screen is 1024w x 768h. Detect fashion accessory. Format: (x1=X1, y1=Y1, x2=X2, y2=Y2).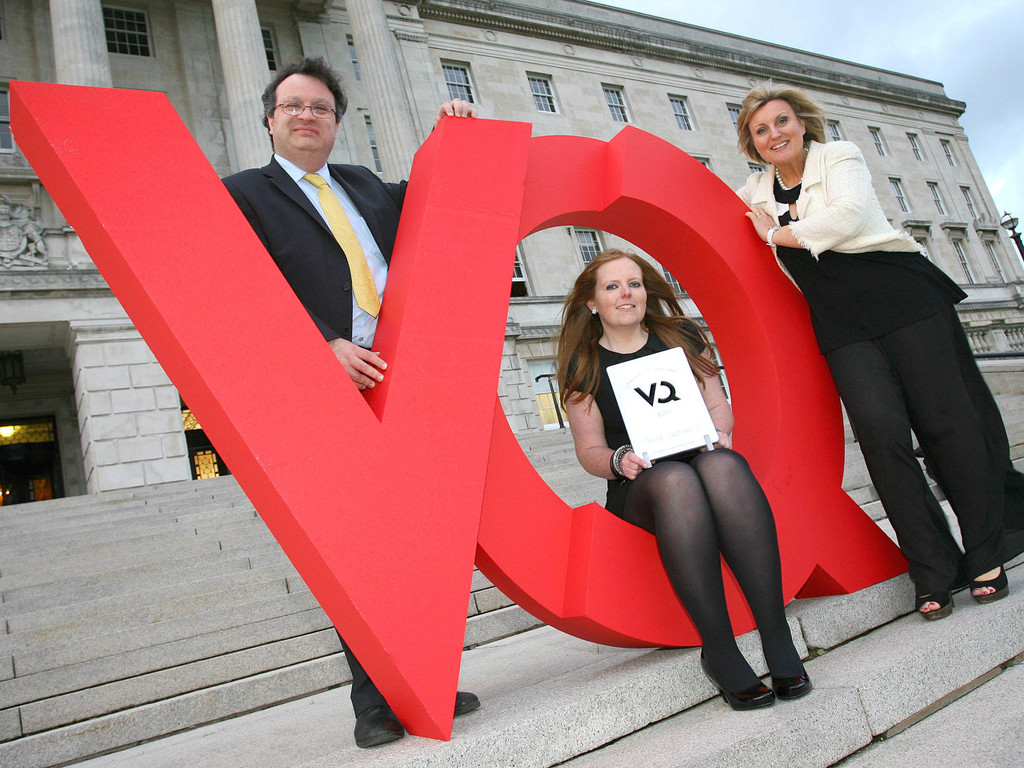
(x1=771, y1=669, x2=819, y2=695).
